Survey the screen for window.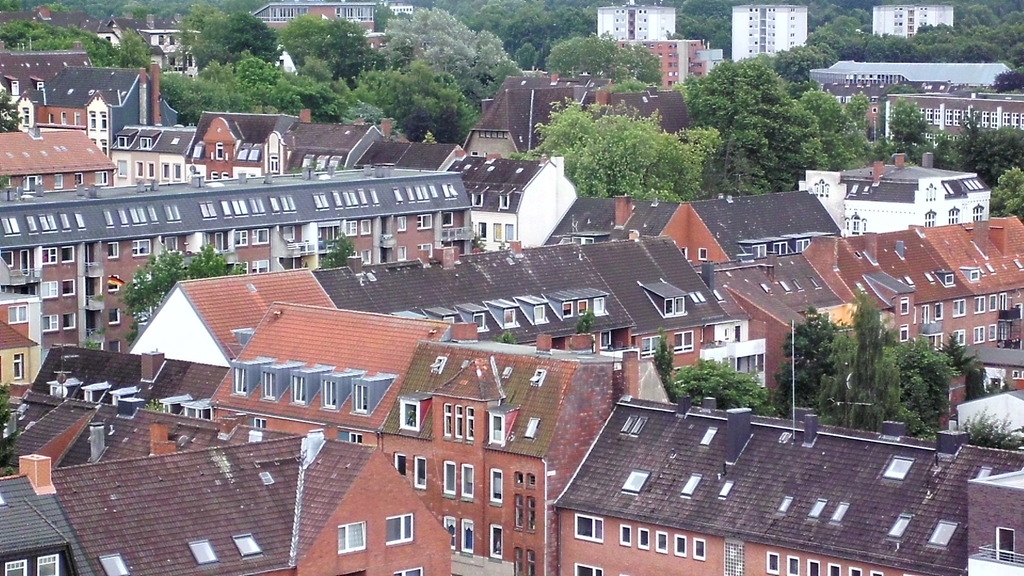
Survey found: locate(849, 566, 865, 575).
